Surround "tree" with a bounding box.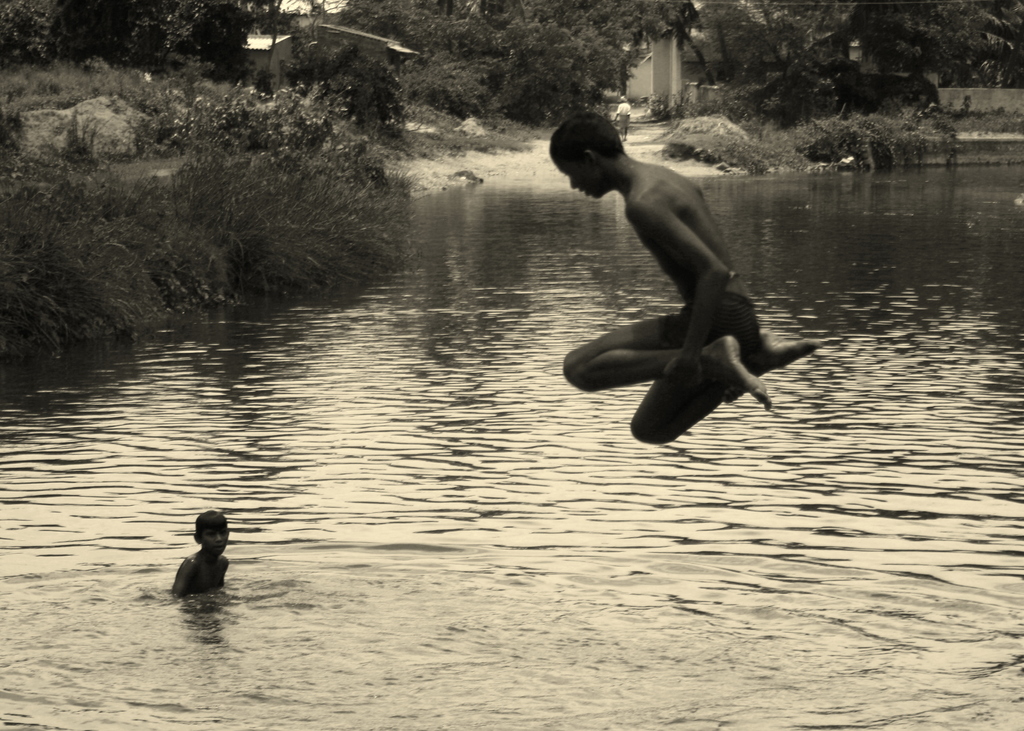
locate(735, 0, 857, 114).
